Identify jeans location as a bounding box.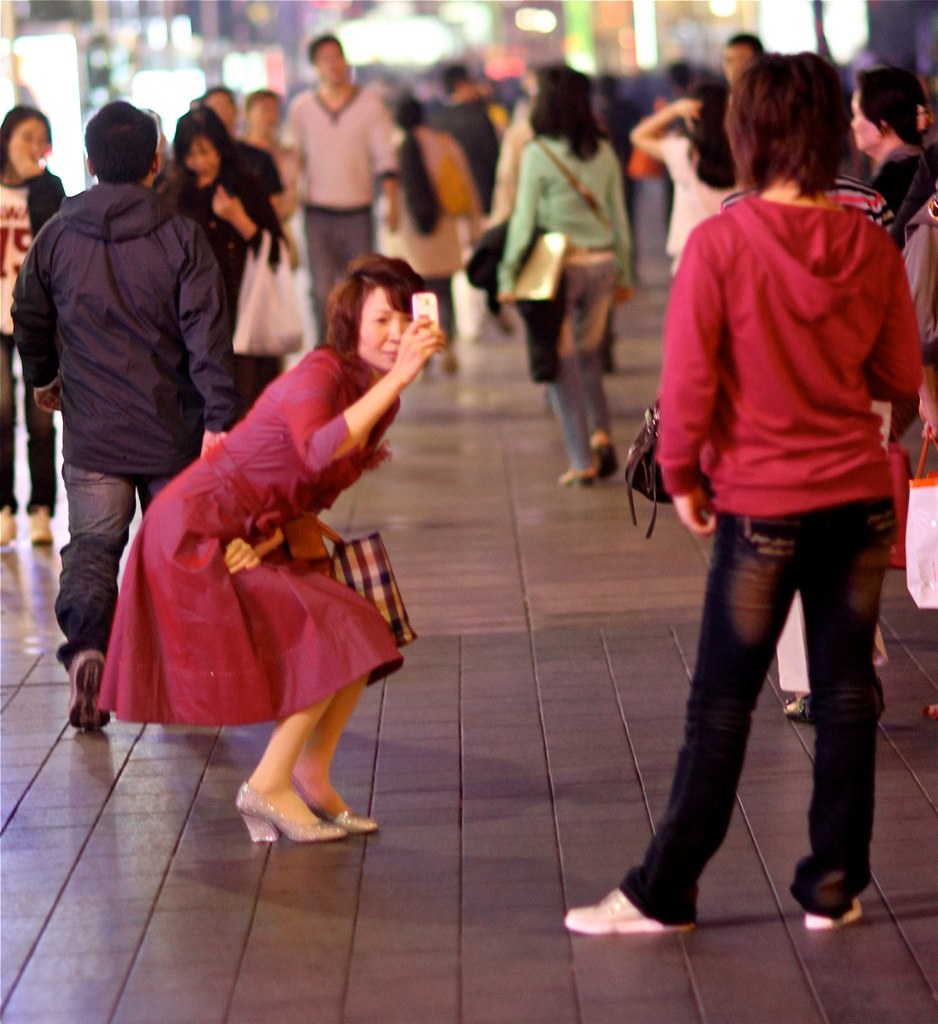
<region>303, 202, 372, 341</region>.
